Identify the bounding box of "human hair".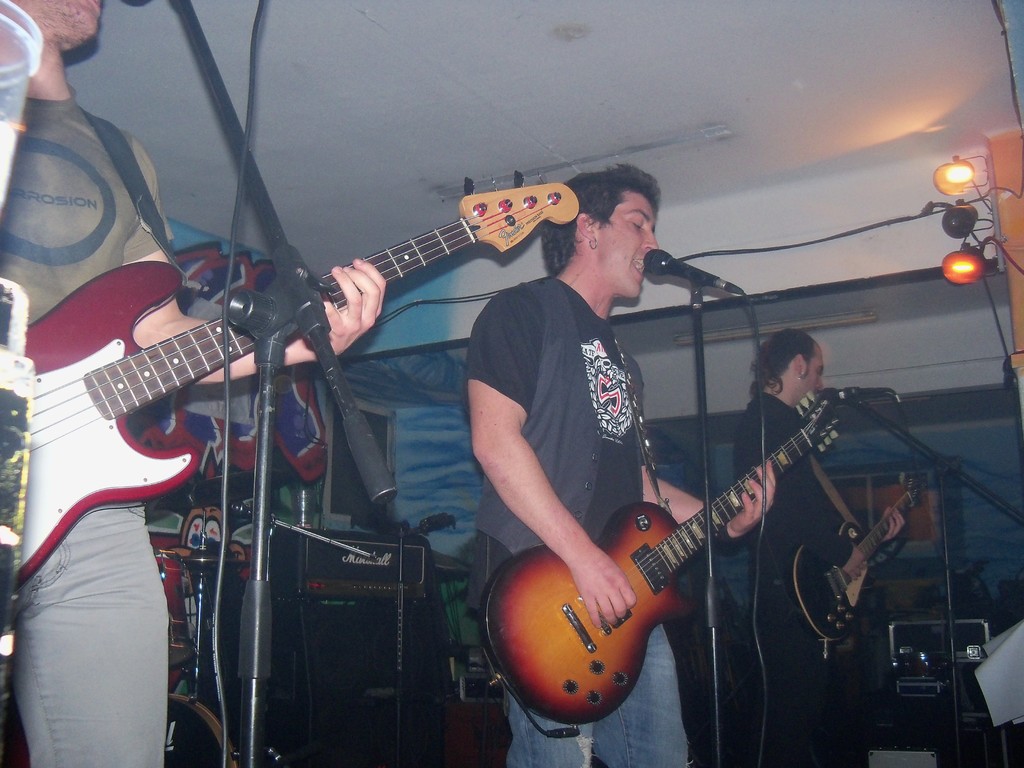
{"x1": 532, "y1": 157, "x2": 664, "y2": 278}.
